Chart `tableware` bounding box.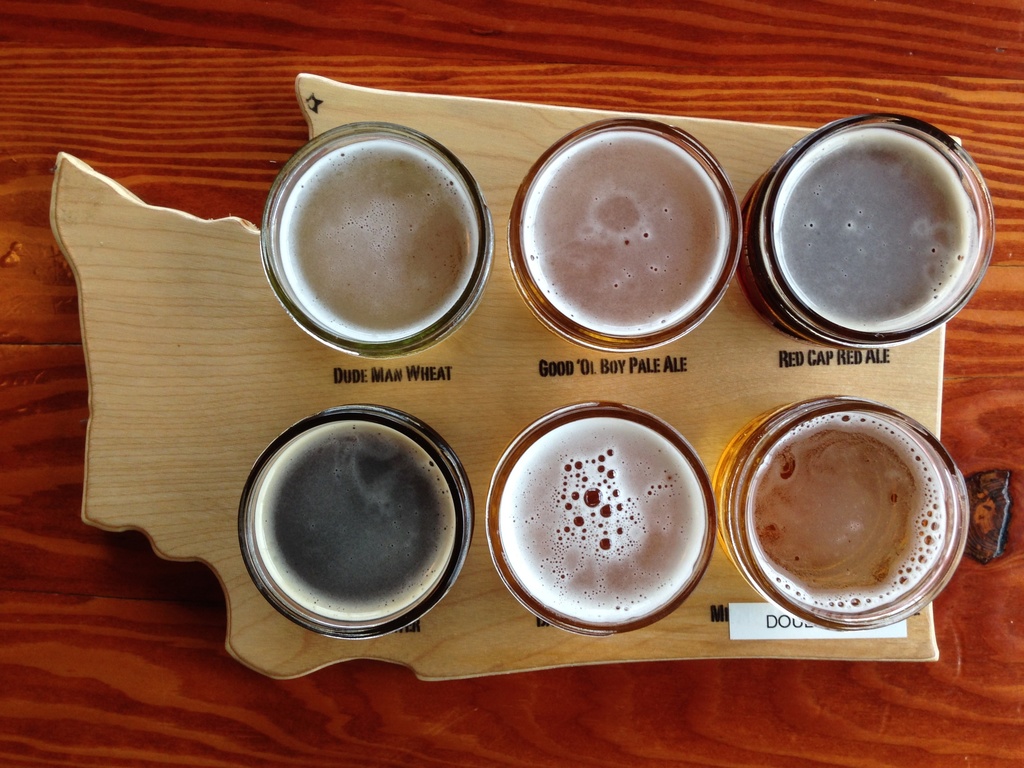
Charted: 239, 407, 476, 649.
